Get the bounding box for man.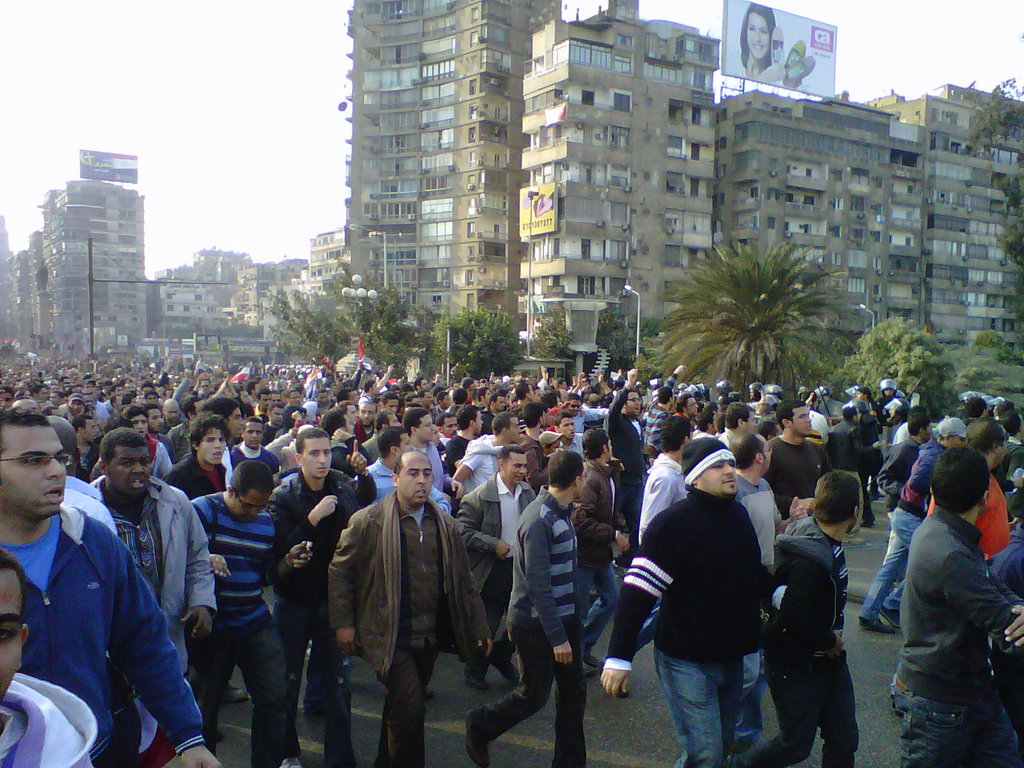
0 388 10 410.
